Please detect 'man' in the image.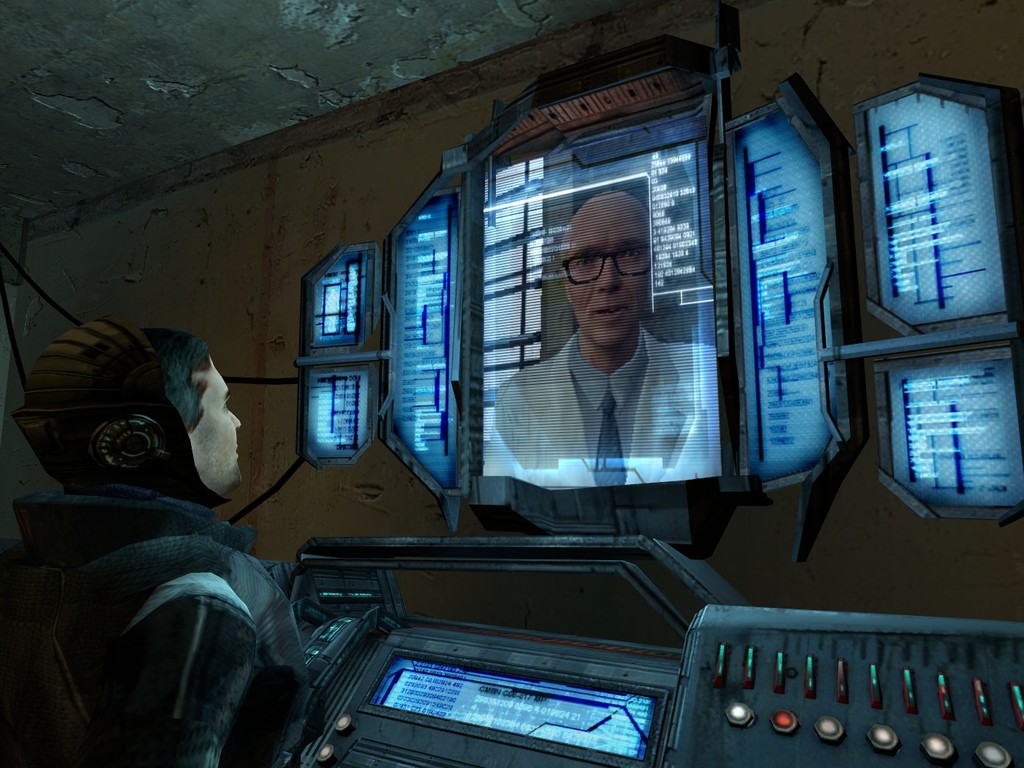
<region>491, 187, 715, 516</region>.
